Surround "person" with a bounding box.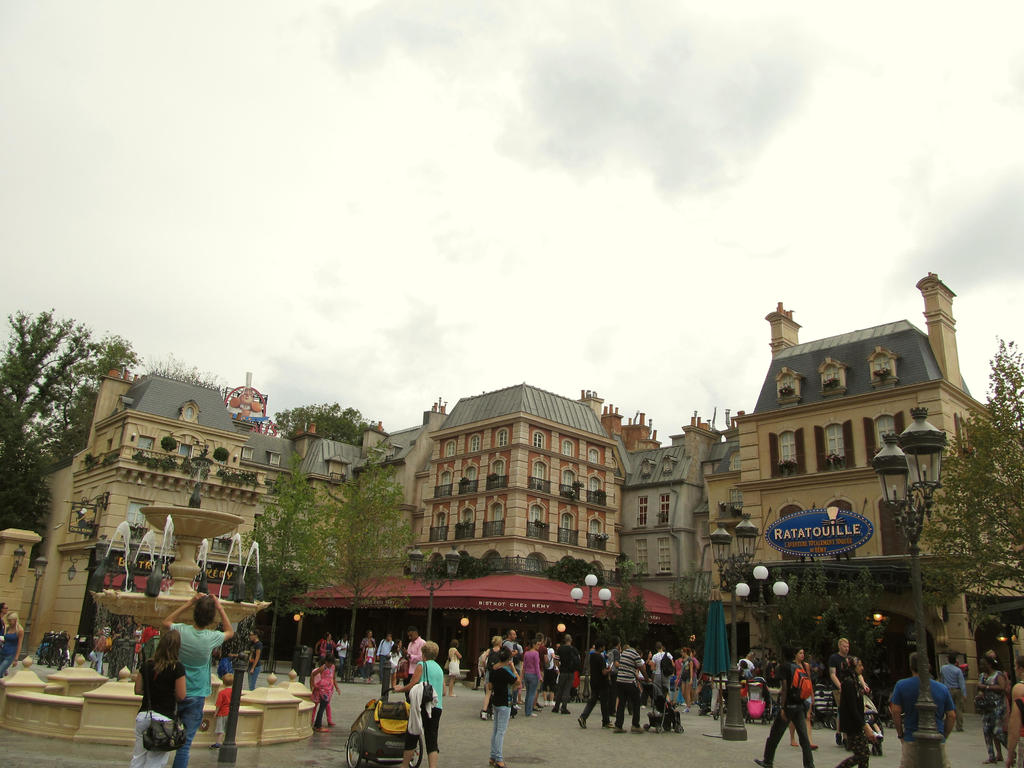
bbox=[390, 634, 446, 767].
